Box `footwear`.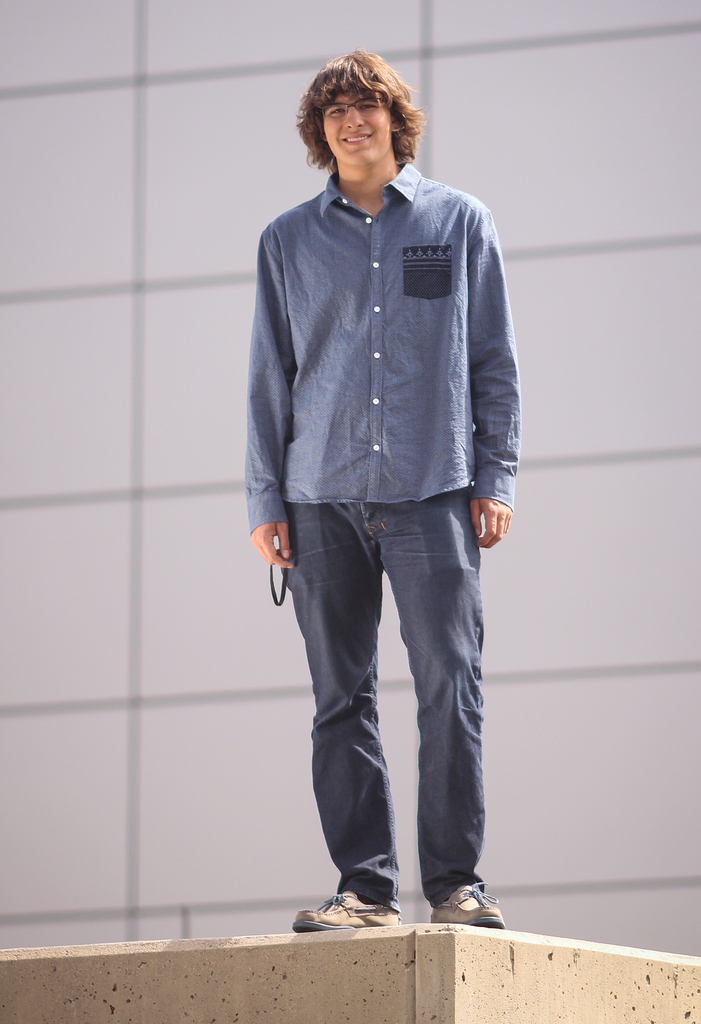
left=290, top=891, right=399, bottom=927.
